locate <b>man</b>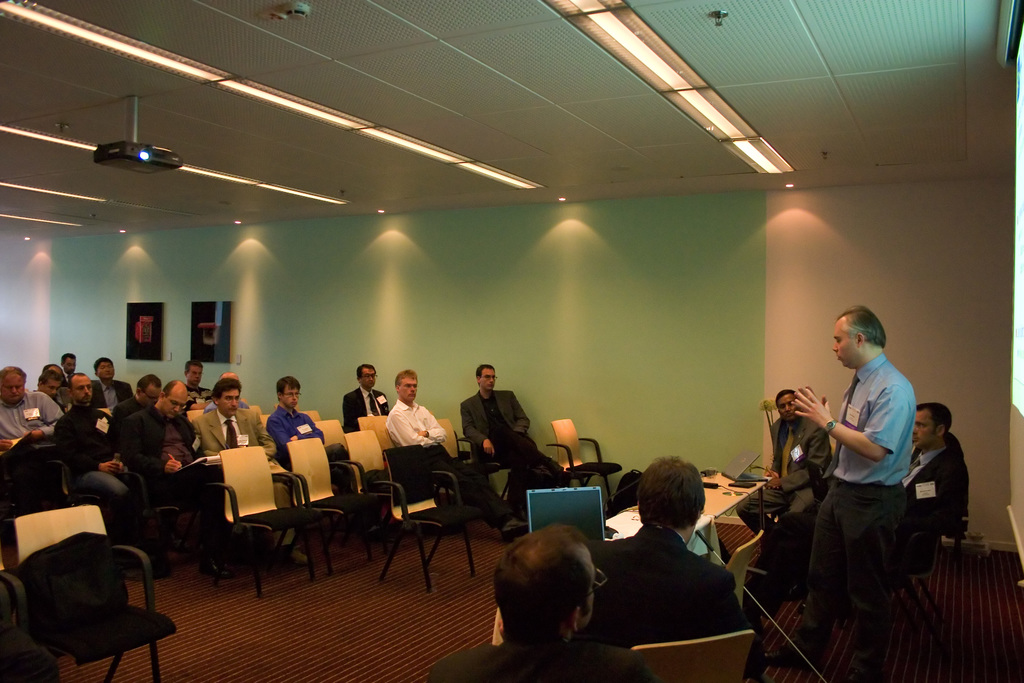
[left=59, top=354, right=83, bottom=384]
